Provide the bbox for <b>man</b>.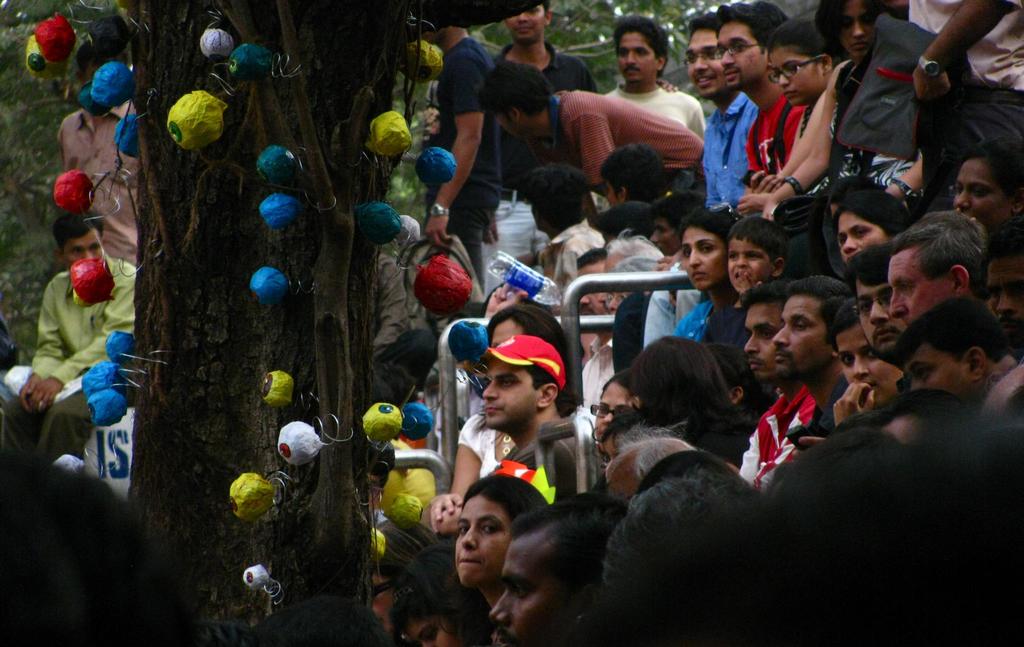
(left=60, top=45, right=138, bottom=275).
